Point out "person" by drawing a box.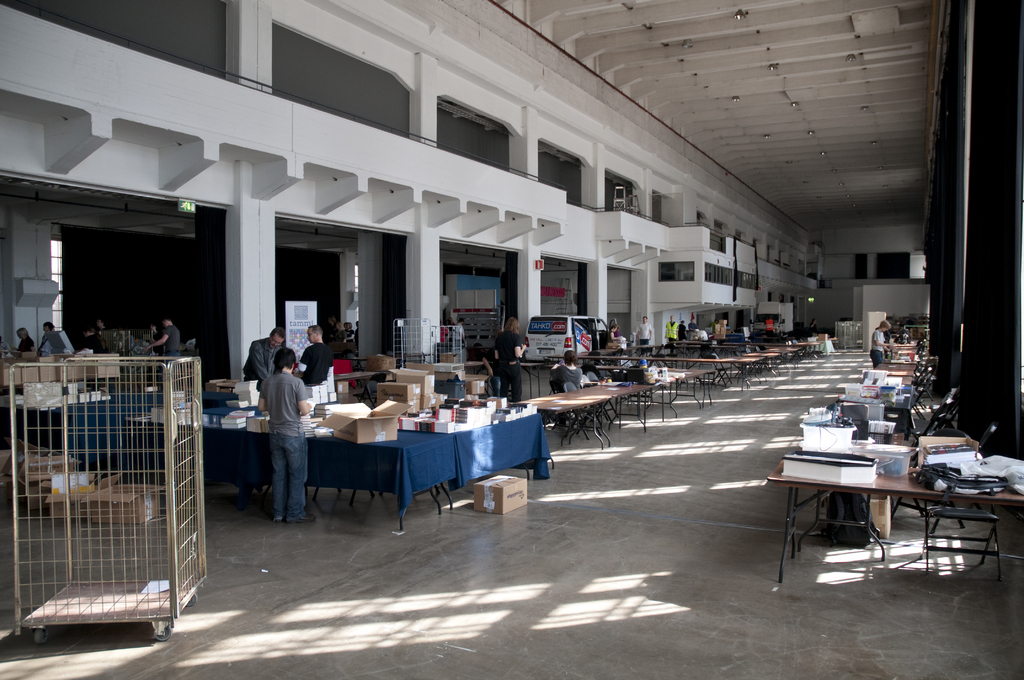
(547,345,586,394).
